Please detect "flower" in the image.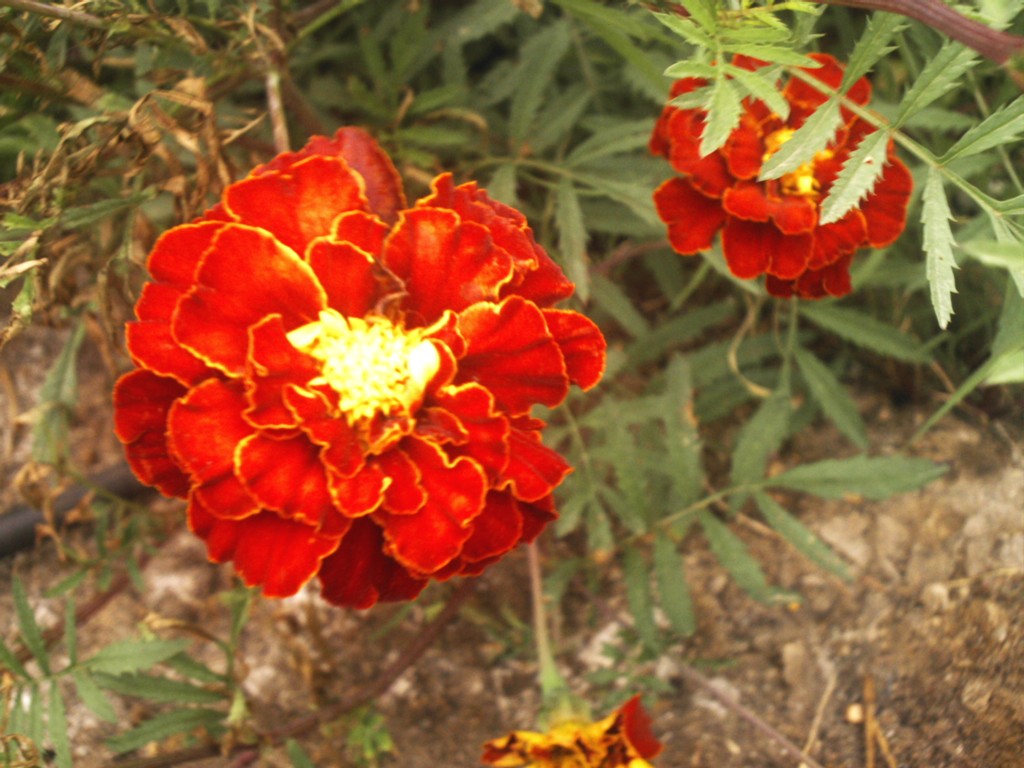
rect(470, 688, 665, 767).
